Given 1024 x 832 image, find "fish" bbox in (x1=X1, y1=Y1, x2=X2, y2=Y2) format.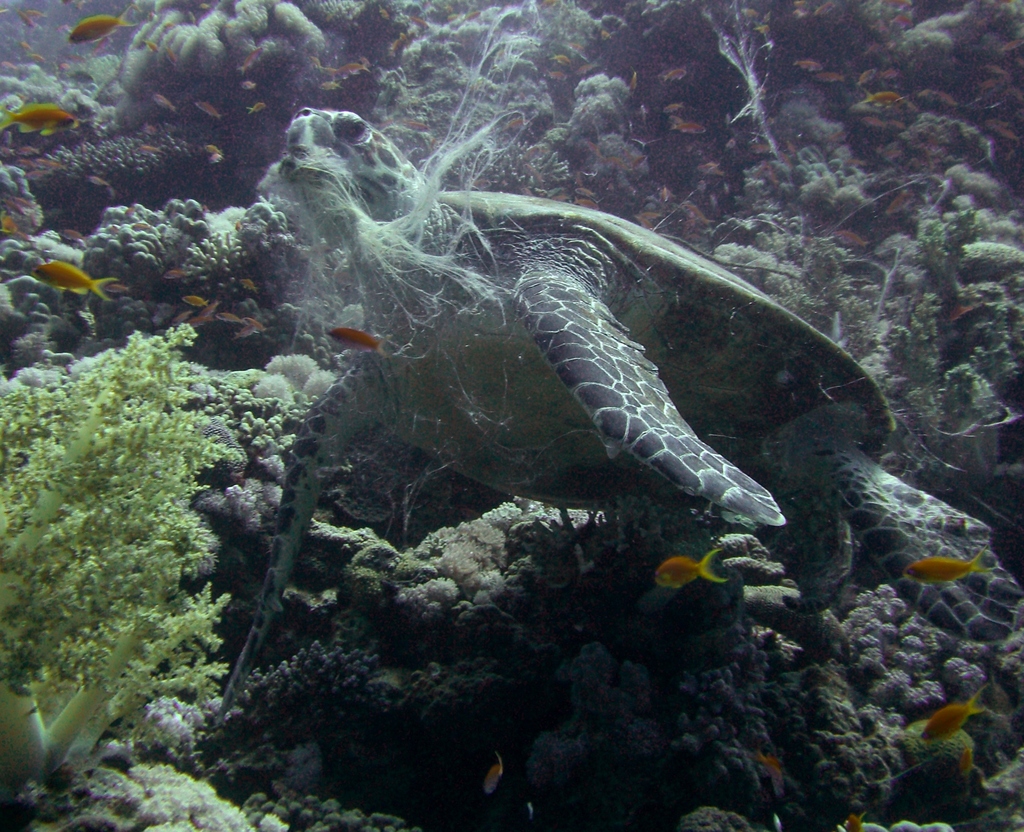
(x1=237, y1=277, x2=260, y2=292).
